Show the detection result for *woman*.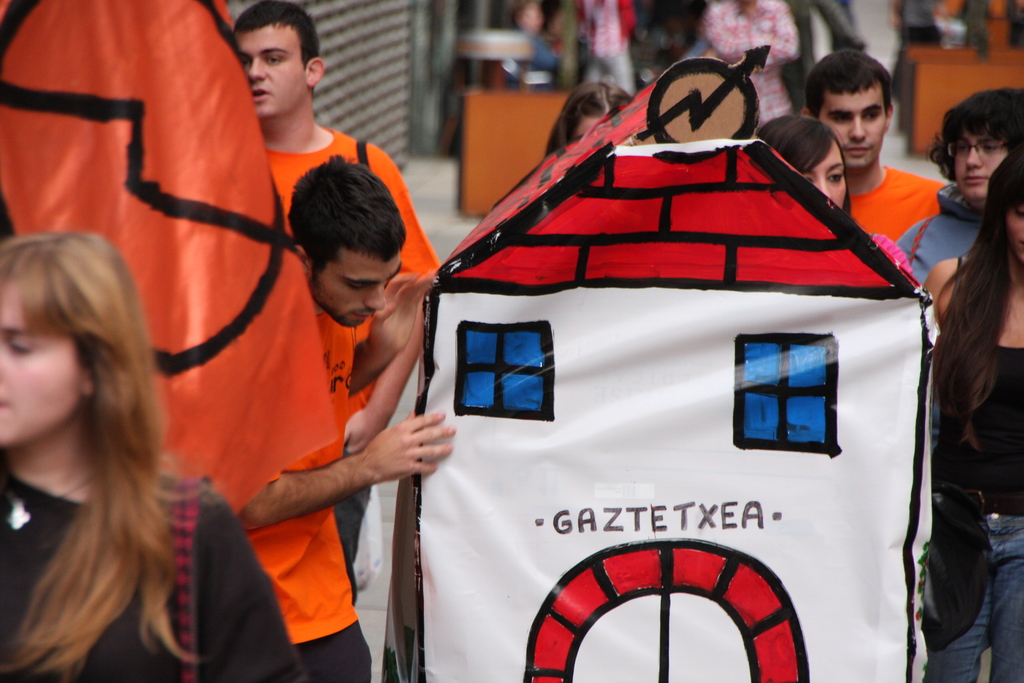
544/78/624/160.
